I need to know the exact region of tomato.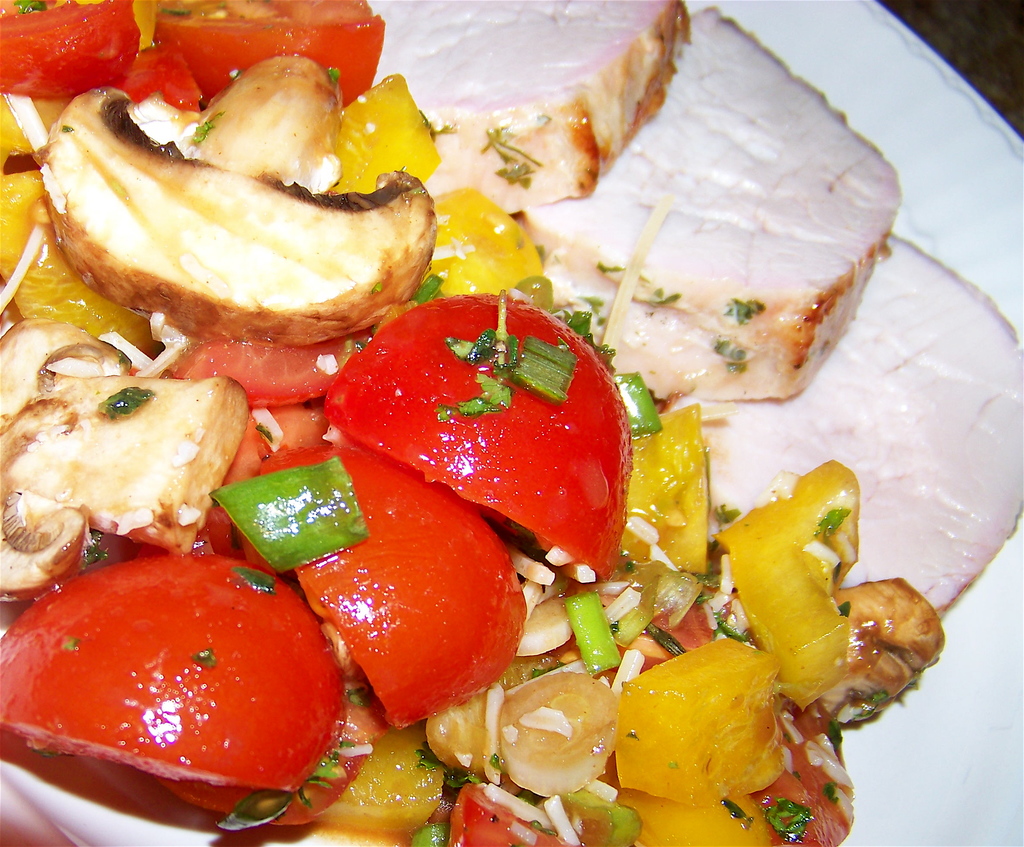
Region: region(0, 0, 145, 97).
